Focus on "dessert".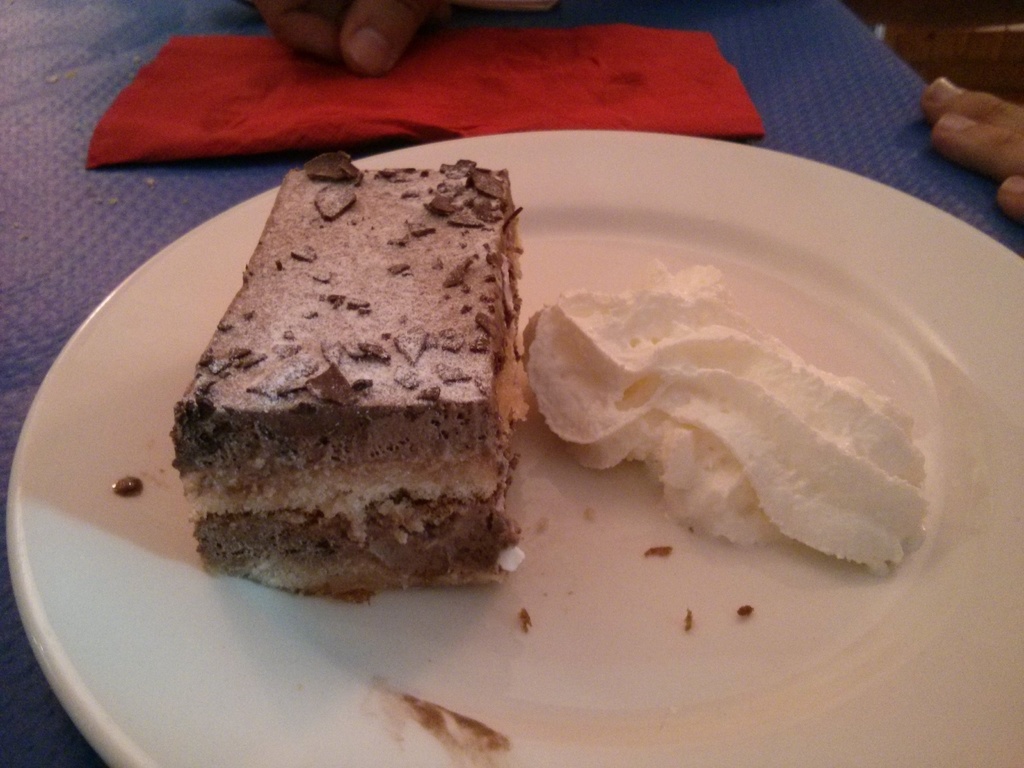
Focused at box=[515, 261, 933, 570].
